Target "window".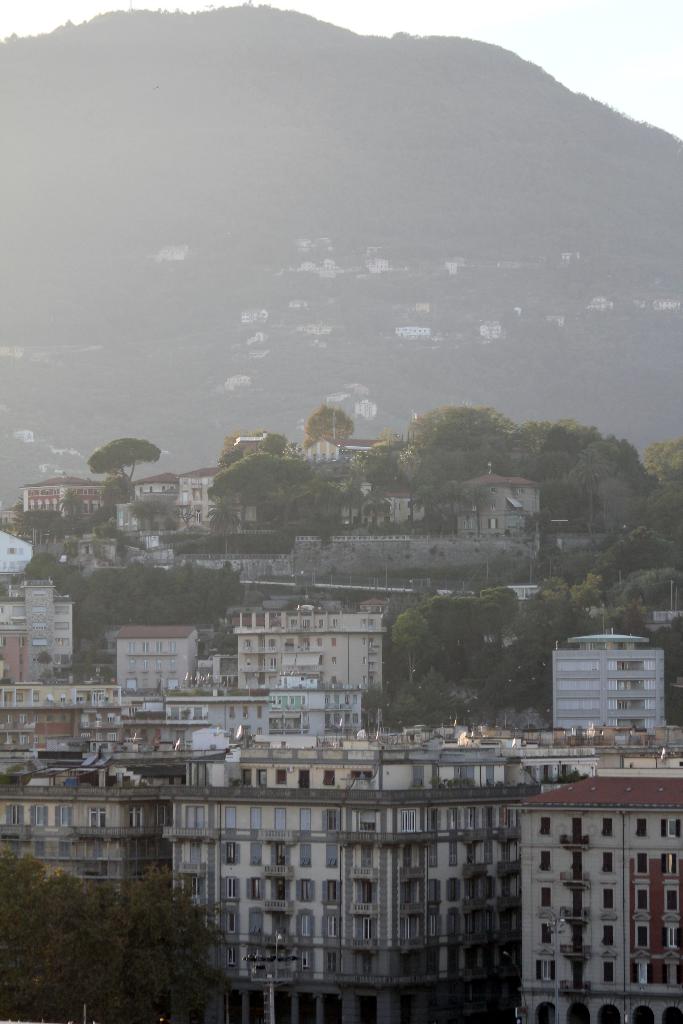
Target region: [left=327, top=916, right=340, bottom=935].
